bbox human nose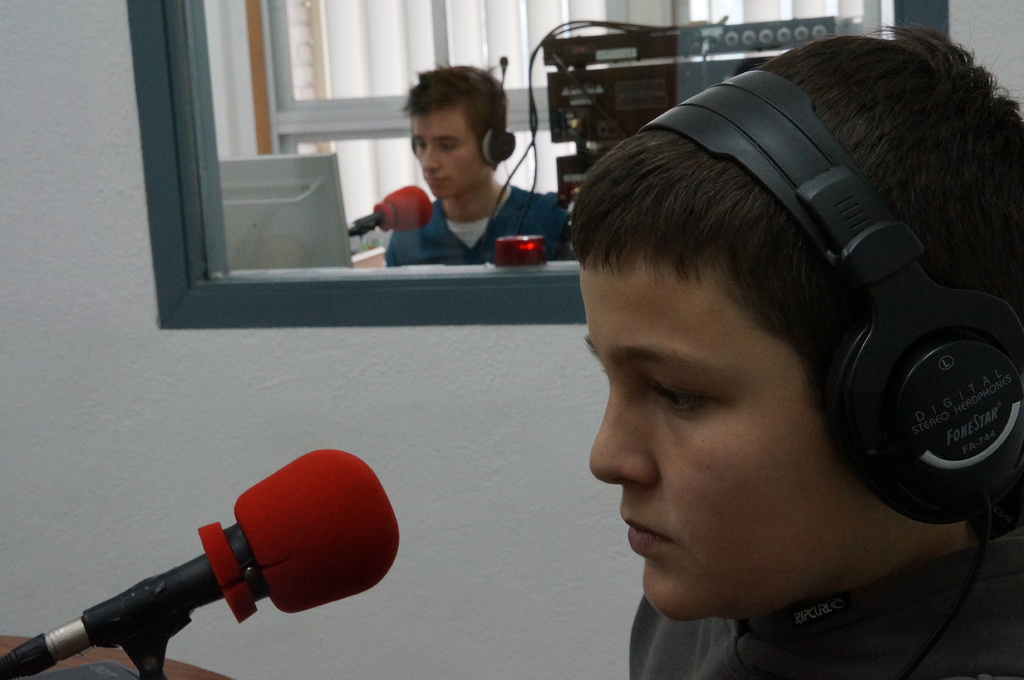
588/381/659/490
